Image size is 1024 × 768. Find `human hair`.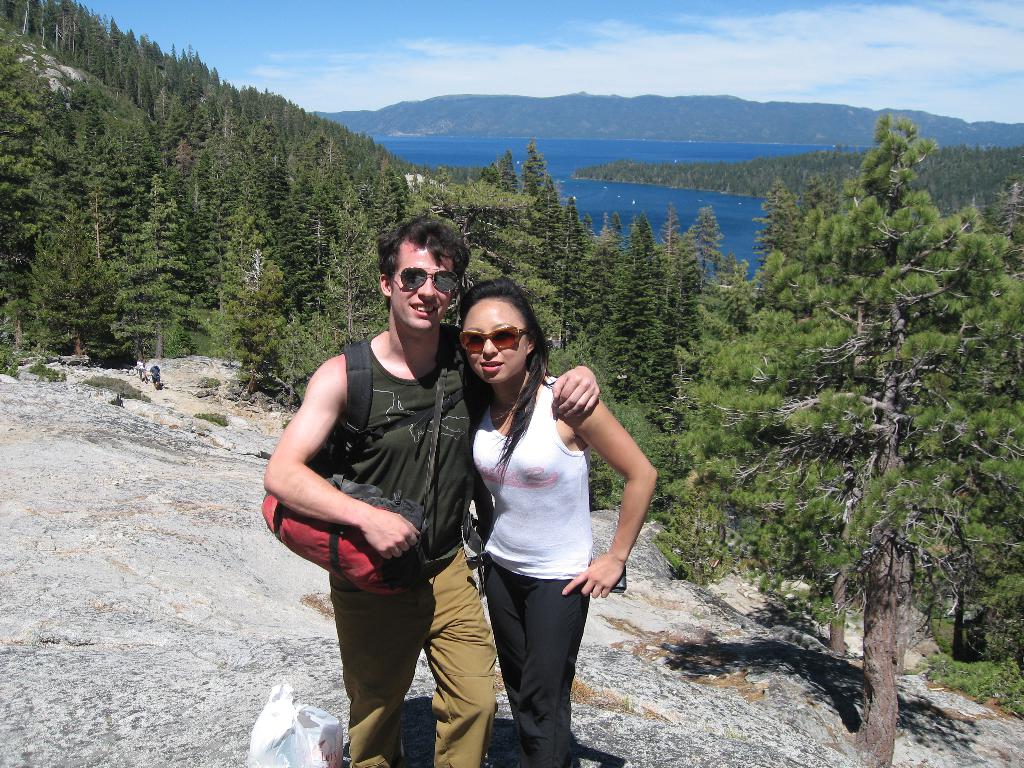
box(372, 212, 478, 271).
